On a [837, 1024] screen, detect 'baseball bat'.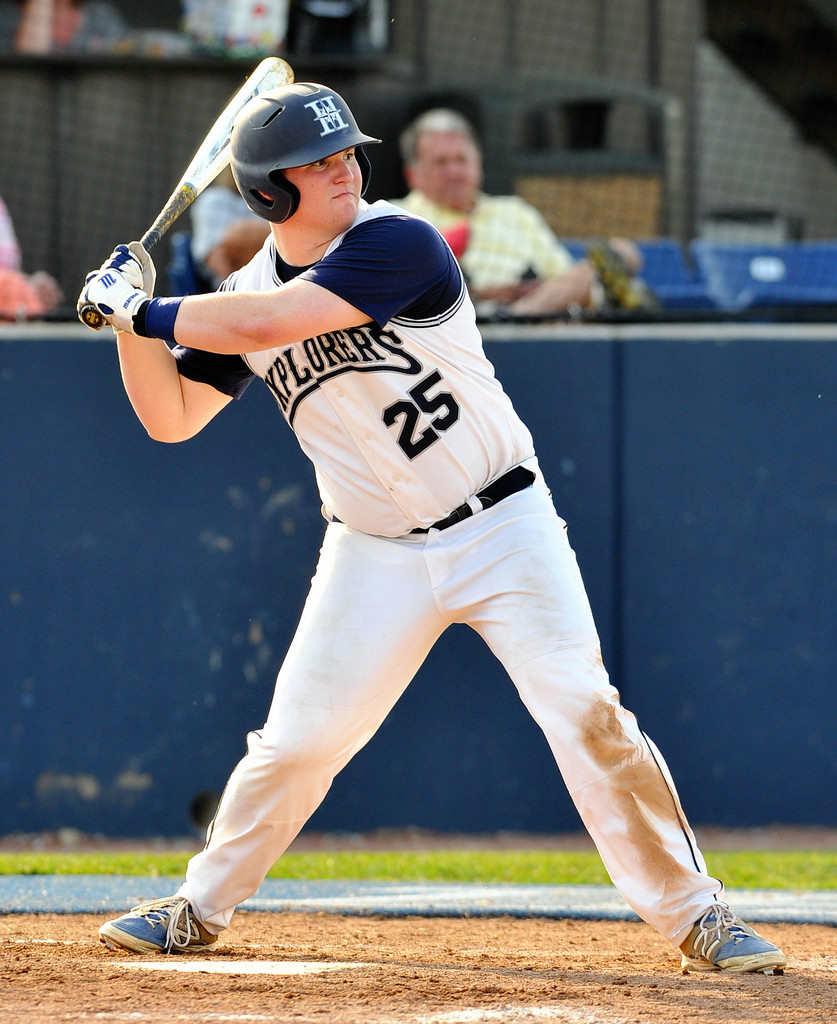
Rect(76, 57, 298, 335).
